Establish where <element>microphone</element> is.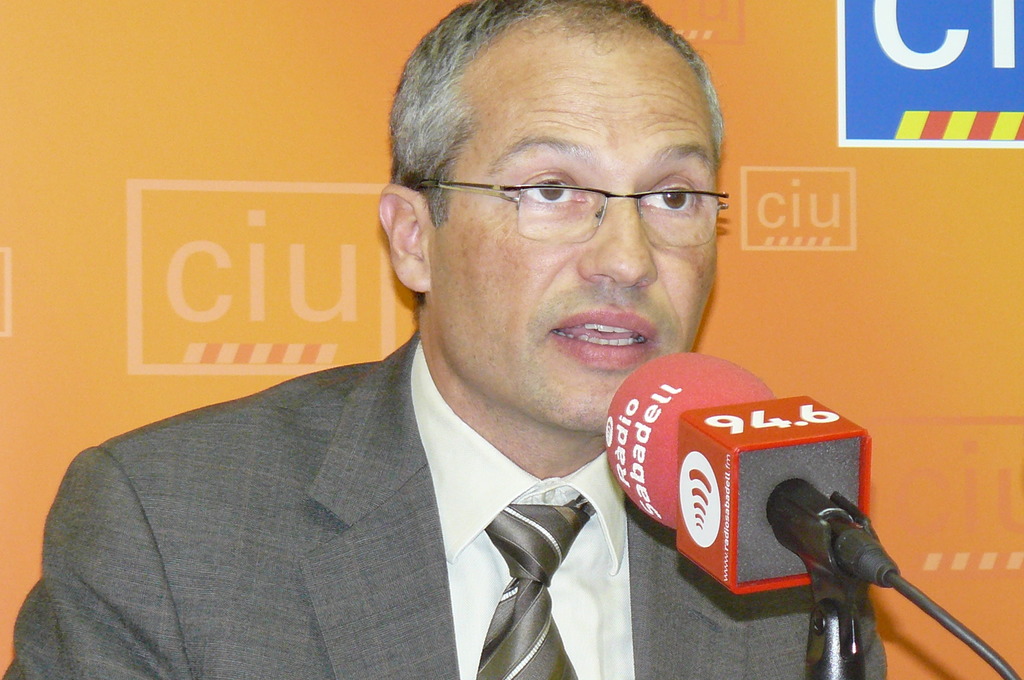
Established at bbox=(596, 346, 913, 620).
